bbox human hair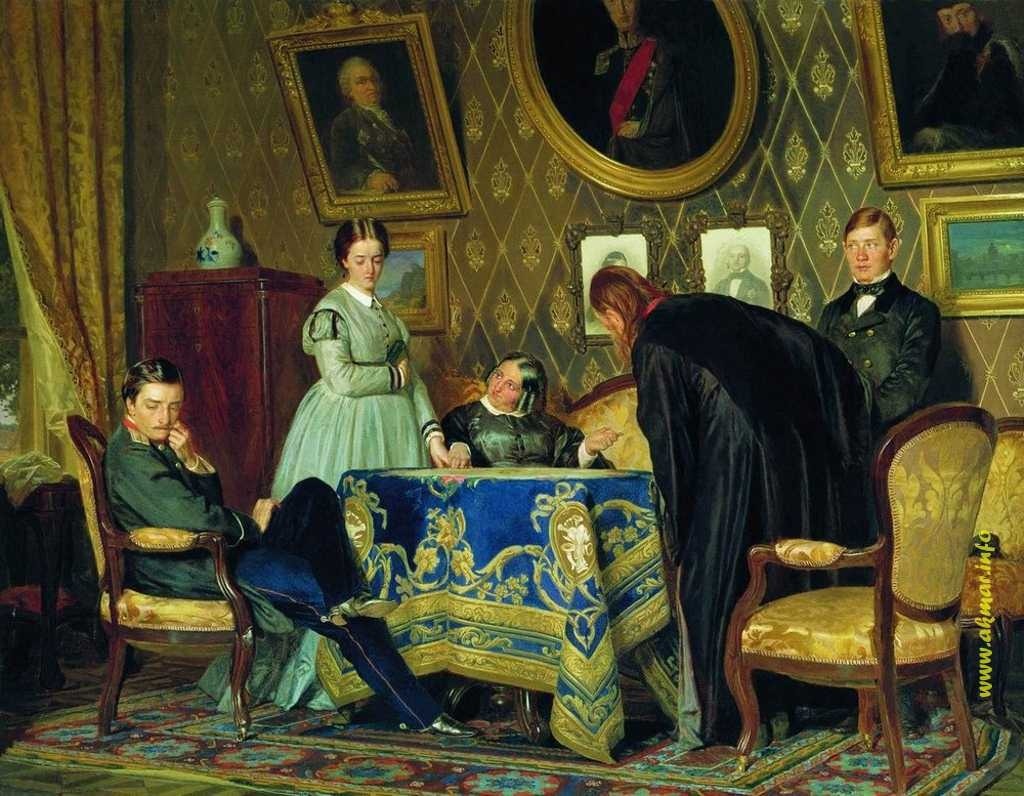
box(340, 60, 383, 95)
